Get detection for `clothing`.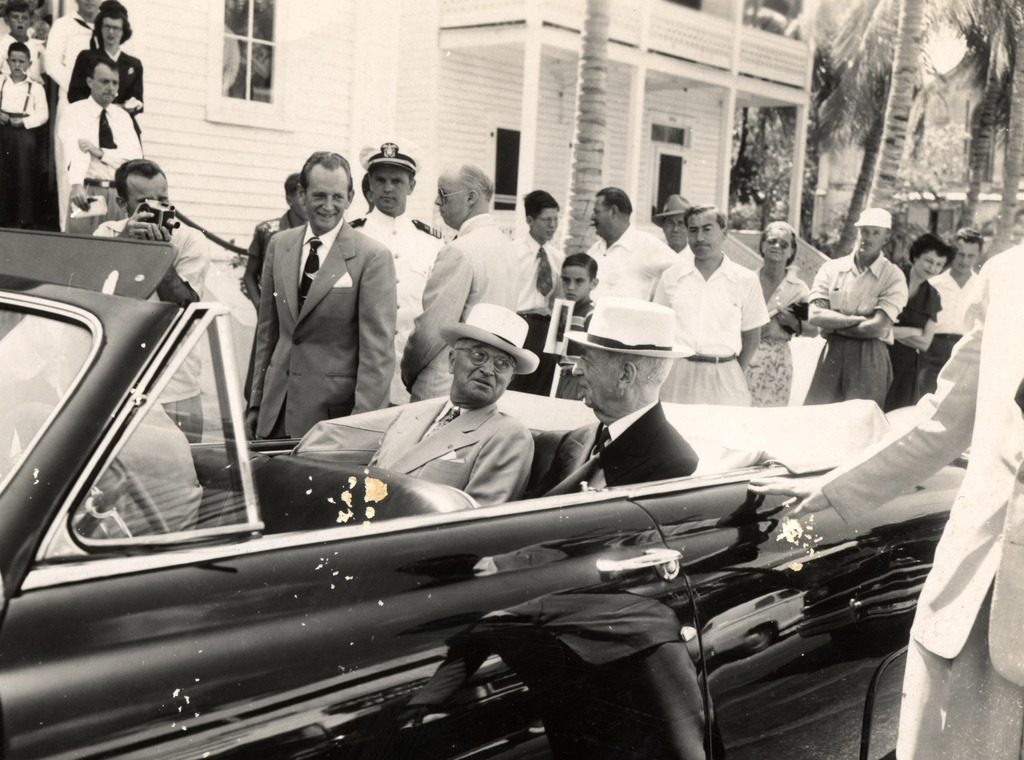
Detection: <region>75, 400, 207, 546</region>.
